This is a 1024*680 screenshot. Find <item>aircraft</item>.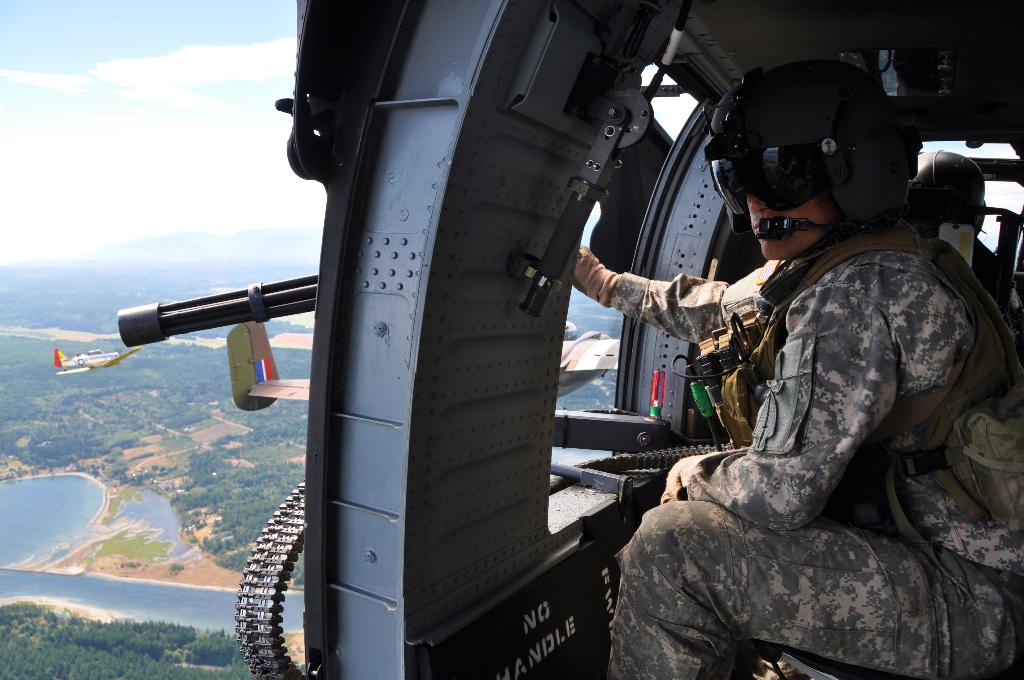
Bounding box: box(112, 0, 1023, 679).
